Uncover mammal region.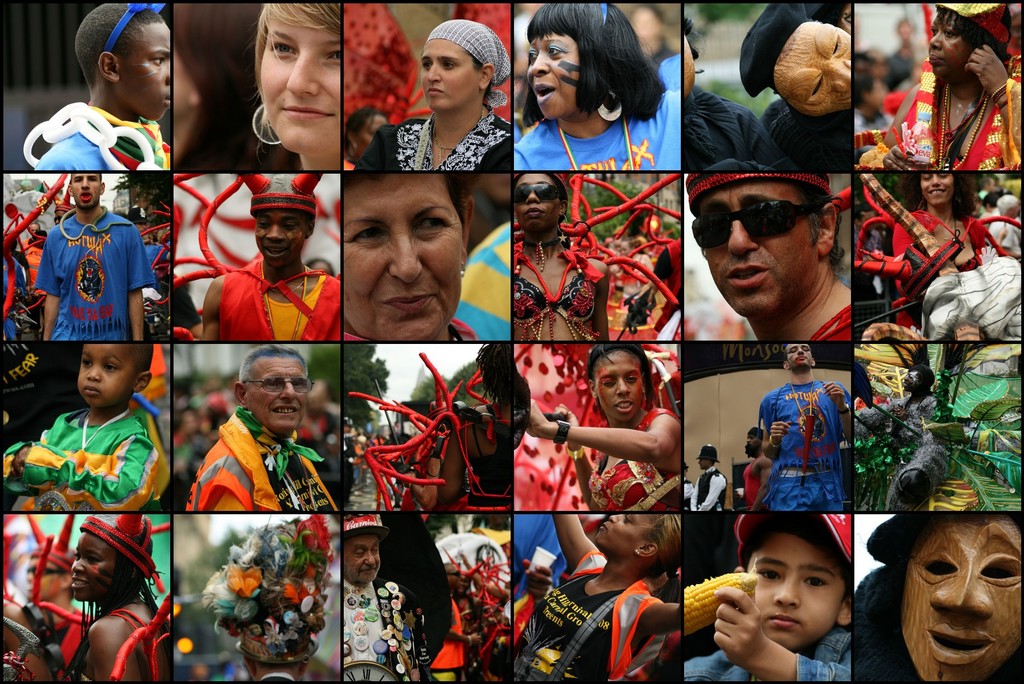
Uncovered: (x1=525, y1=345, x2=682, y2=510).
